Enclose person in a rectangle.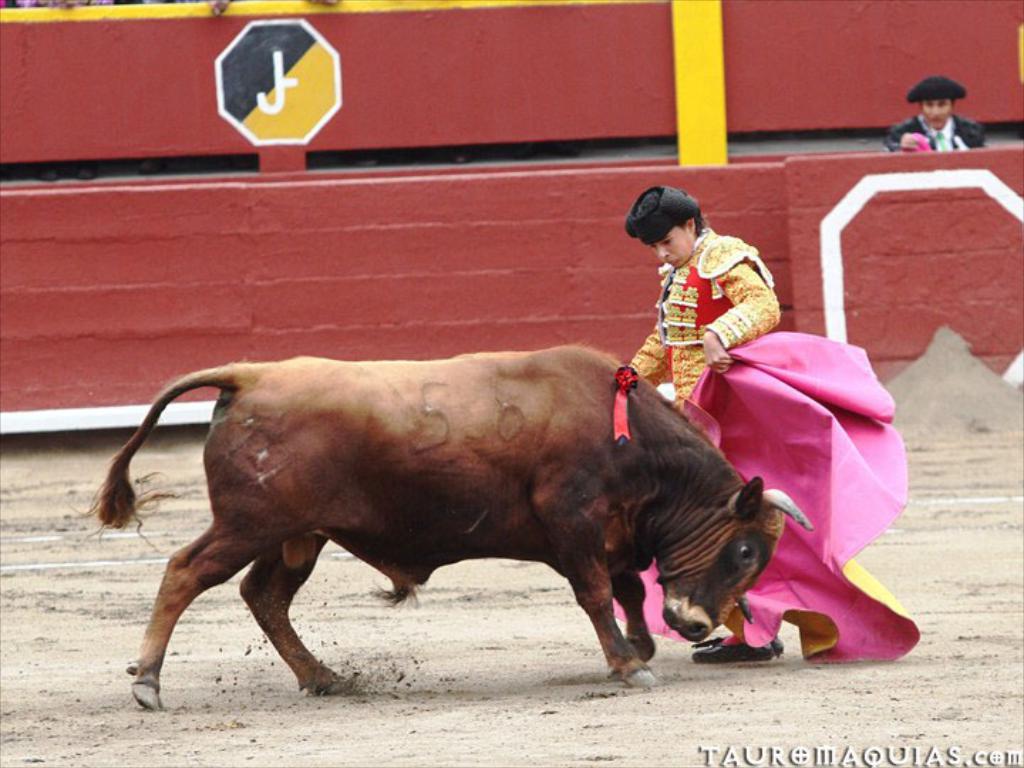
Rect(896, 74, 991, 146).
